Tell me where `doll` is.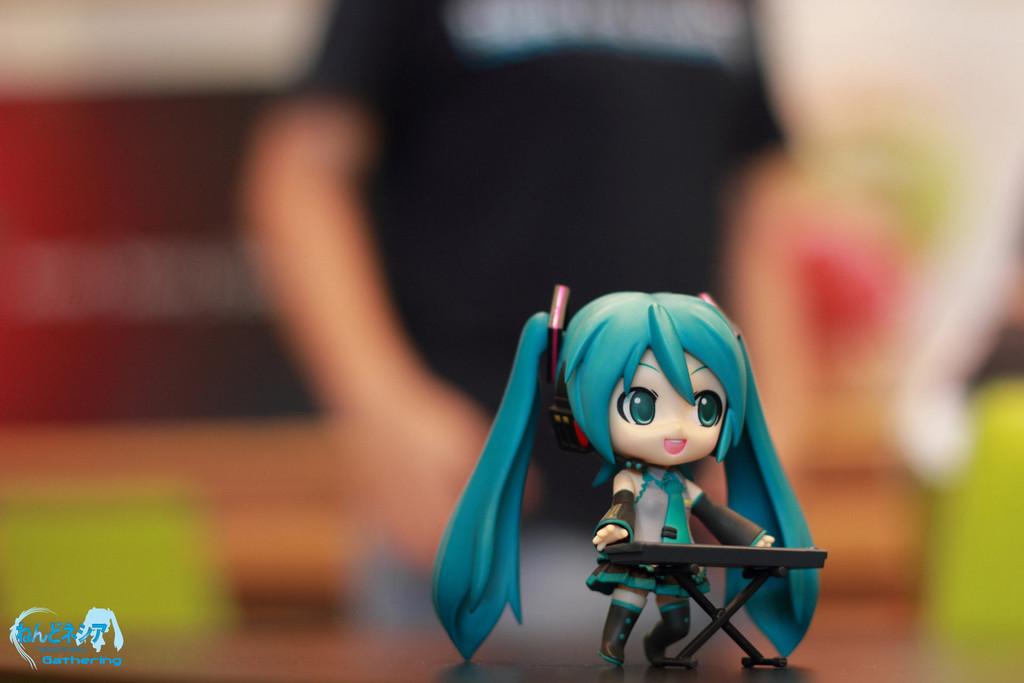
`doll` is at region(493, 287, 836, 682).
